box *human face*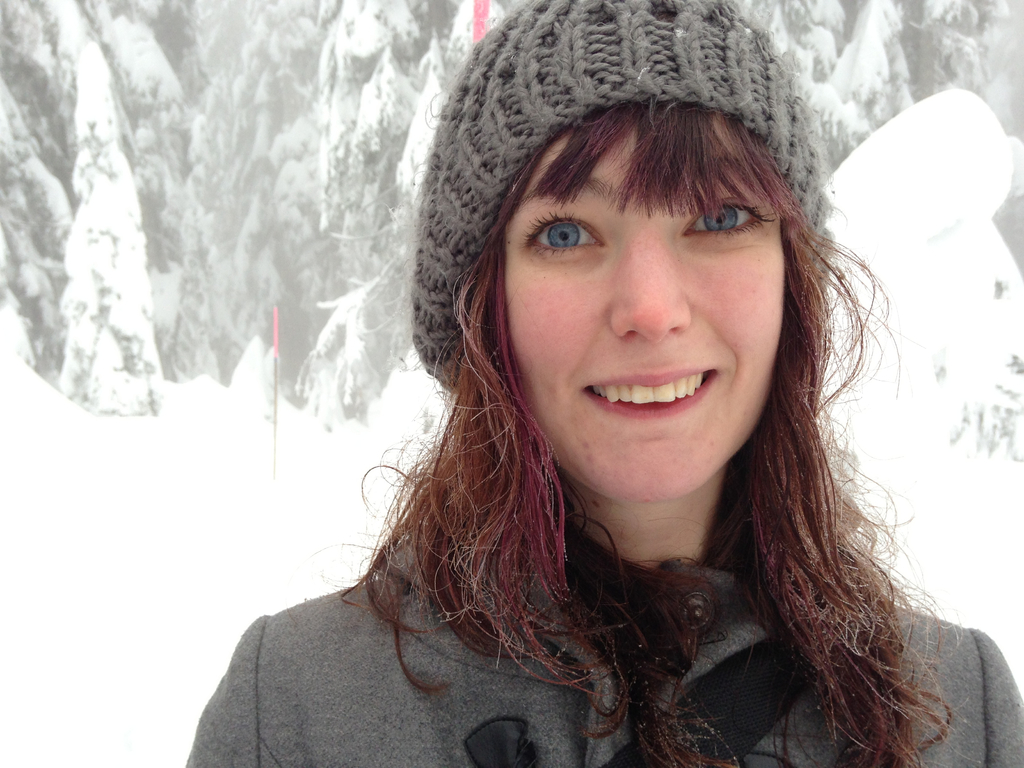
select_region(491, 129, 806, 493)
